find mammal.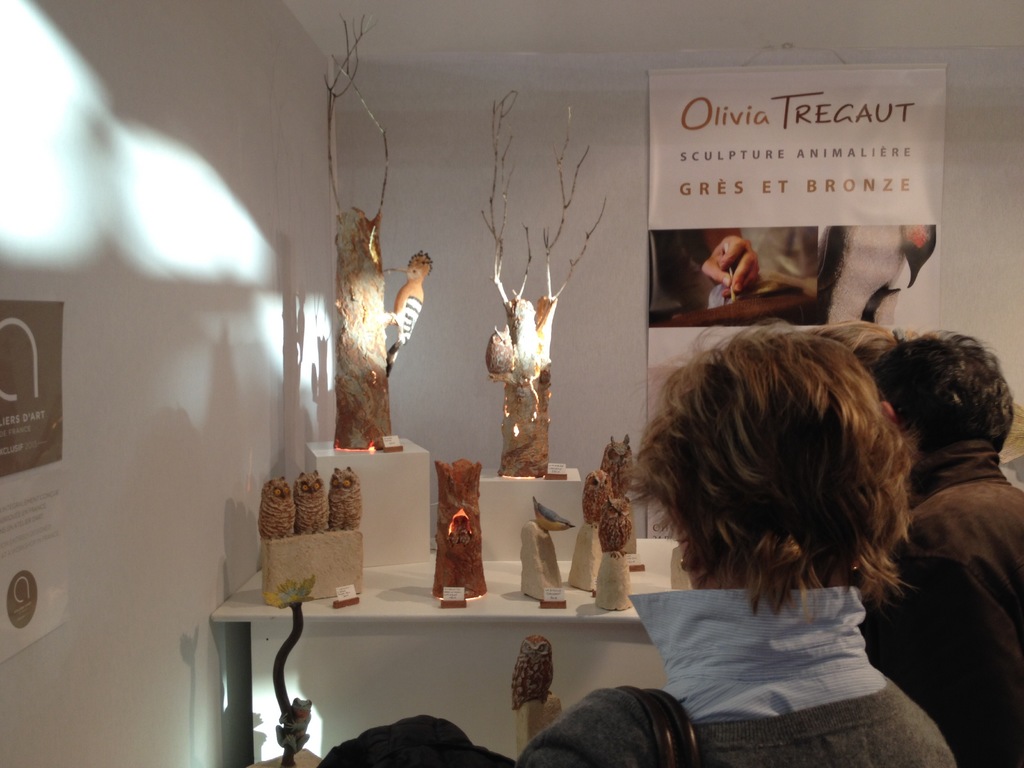
649 228 760 312.
